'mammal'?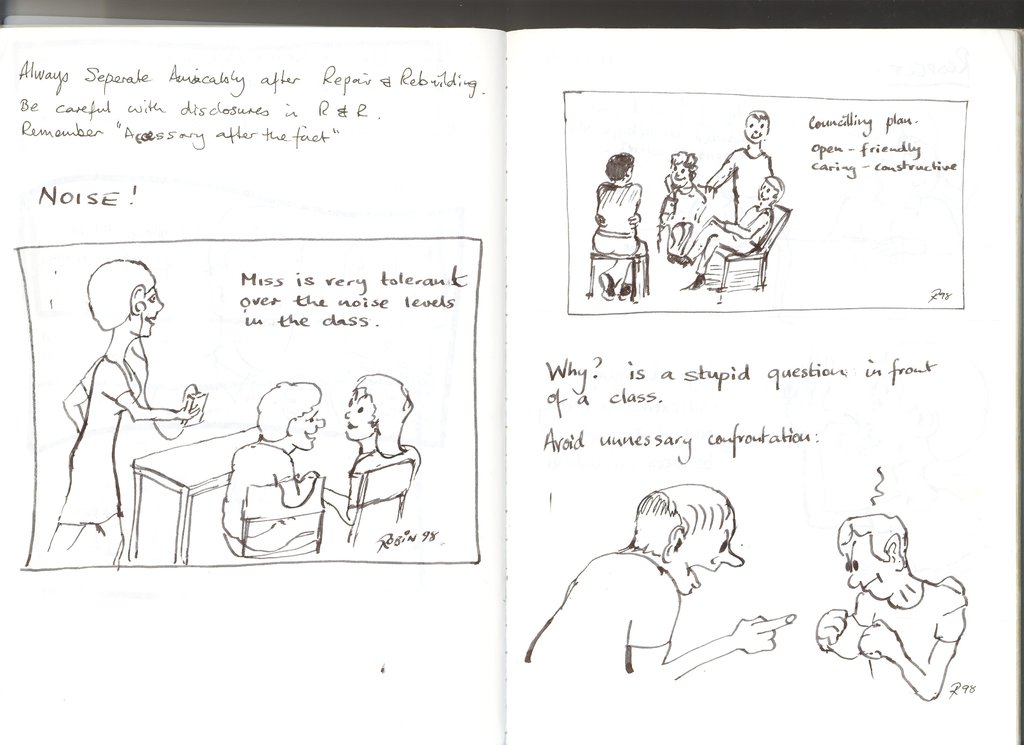
rect(42, 255, 199, 550)
